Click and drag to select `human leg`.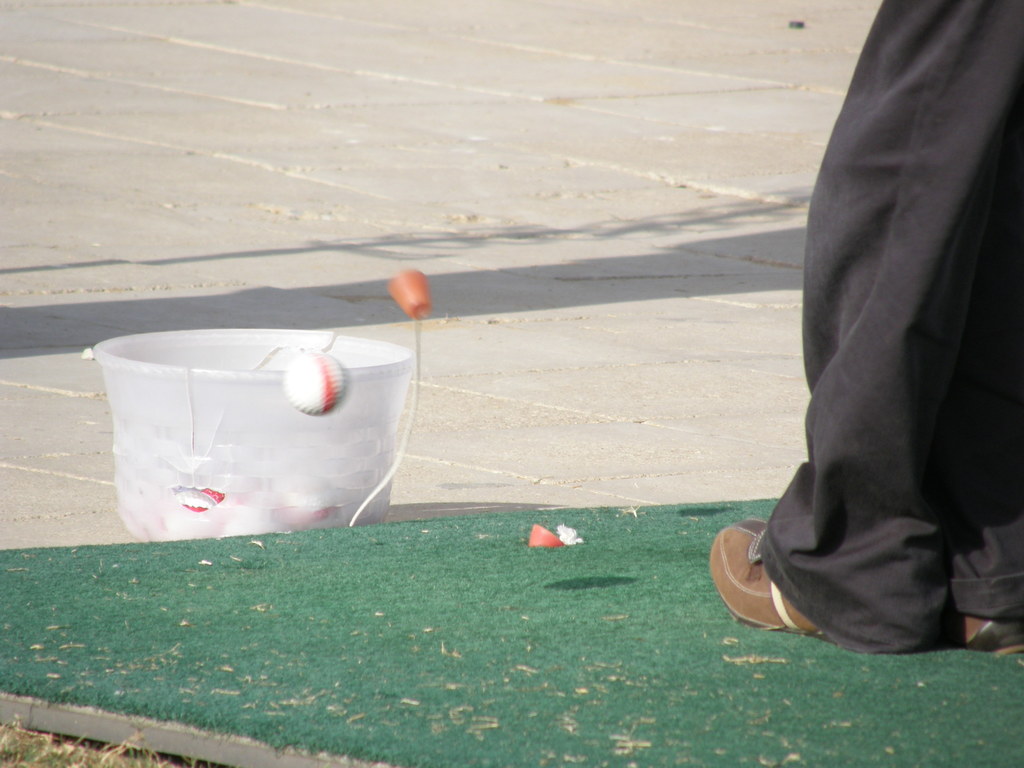
Selection: [708,0,1023,648].
